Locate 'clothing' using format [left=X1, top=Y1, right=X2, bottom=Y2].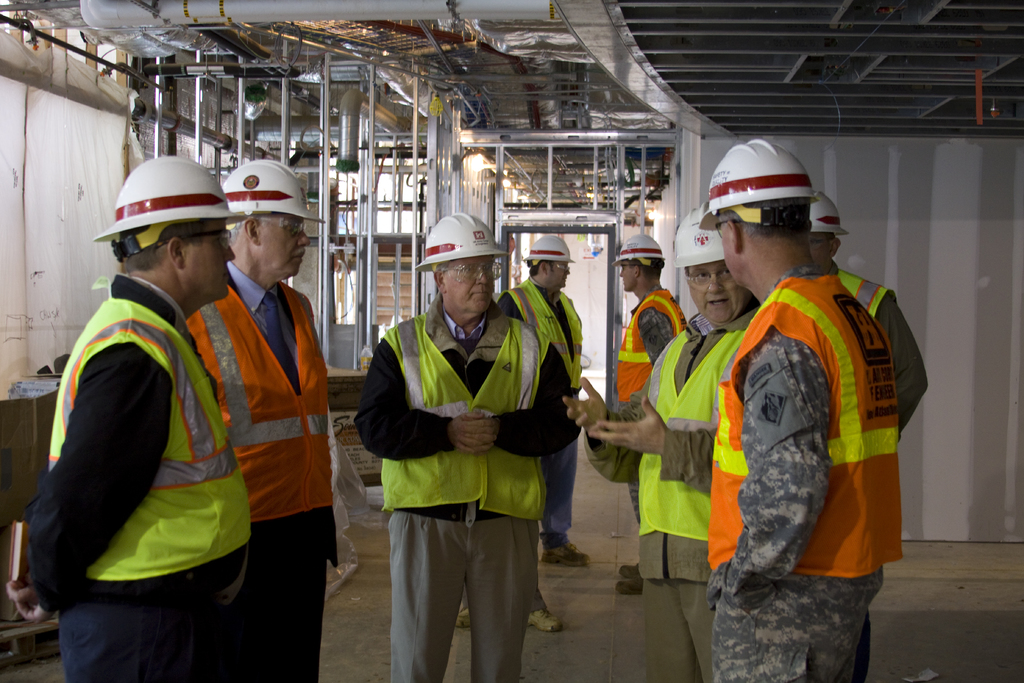
[left=616, top=285, right=687, bottom=527].
